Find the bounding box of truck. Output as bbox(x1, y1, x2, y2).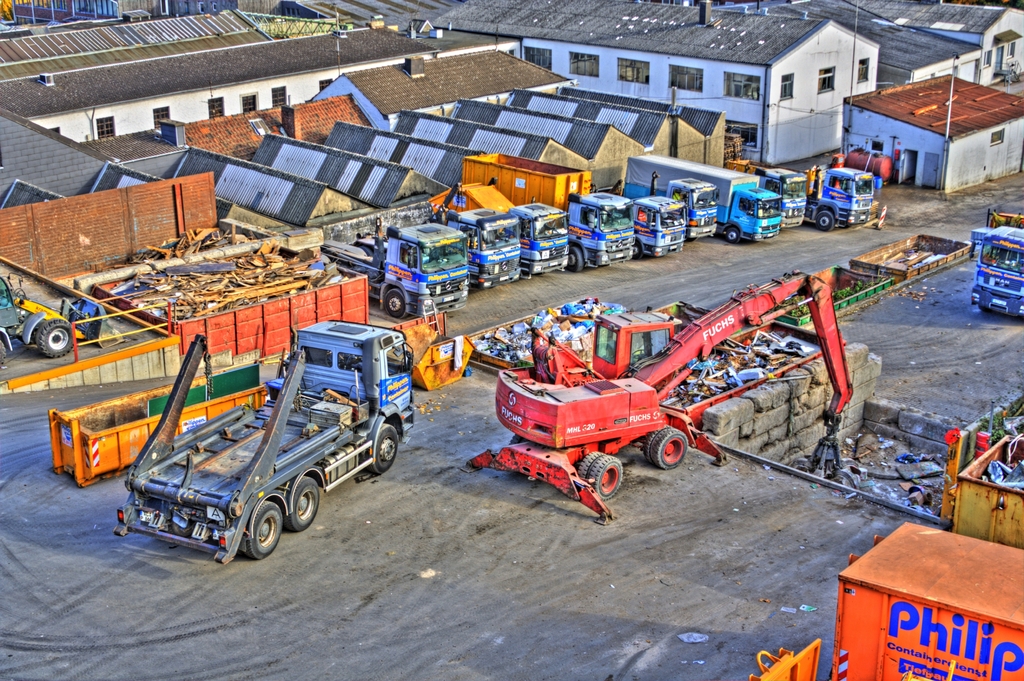
bbox(619, 168, 715, 241).
